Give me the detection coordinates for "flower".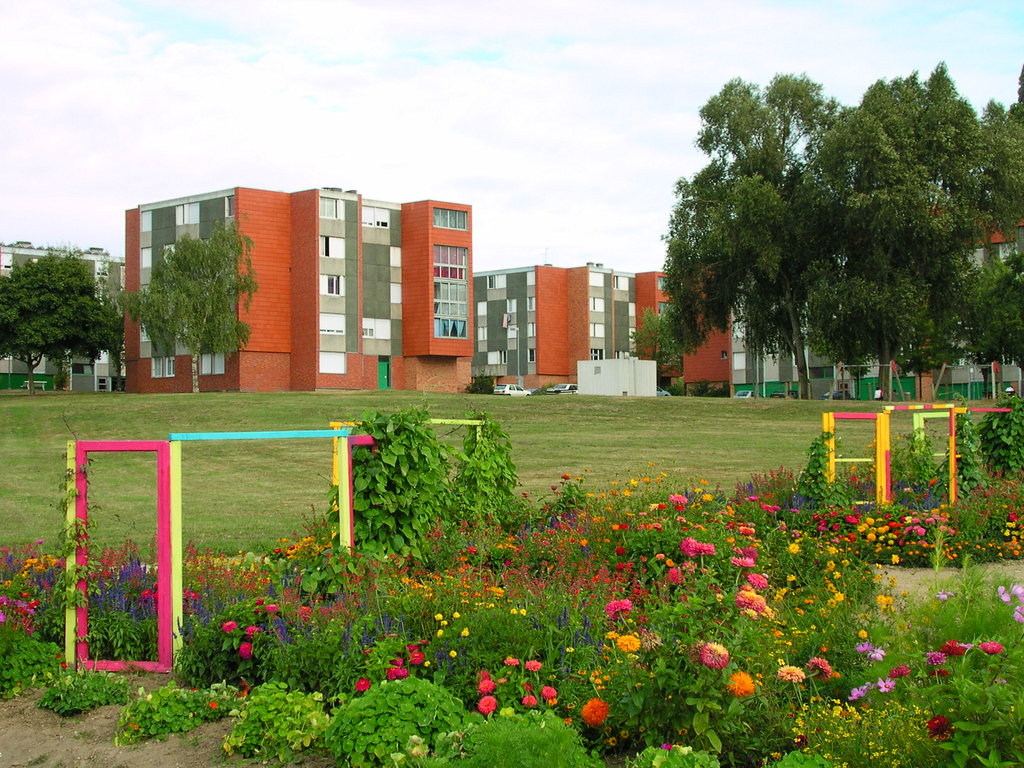
BBox(808, 655, 829, 680).
